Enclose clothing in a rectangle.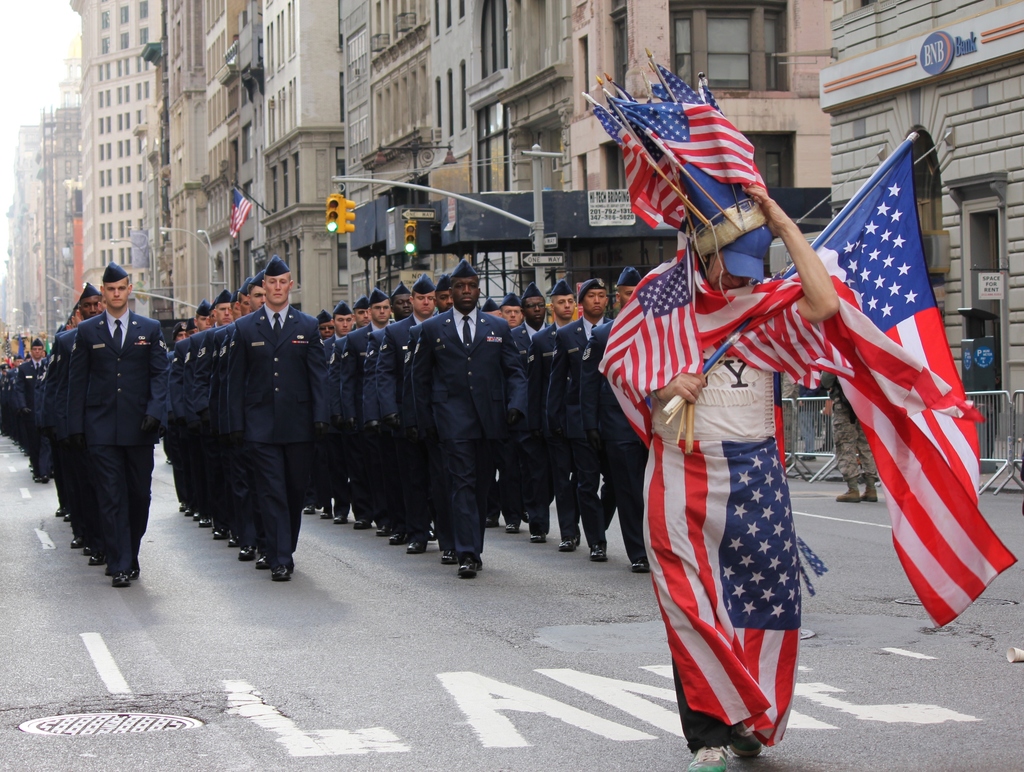
227:307:335:556.
